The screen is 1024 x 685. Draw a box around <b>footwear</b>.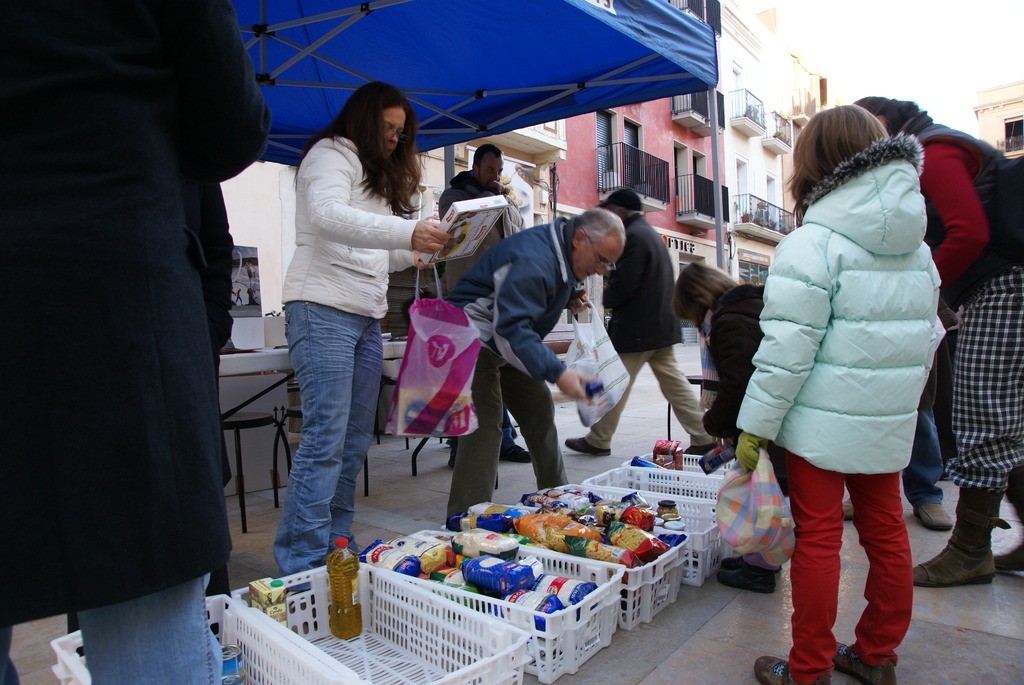
<bbox>917, 500, 952, 533</bbox>.
